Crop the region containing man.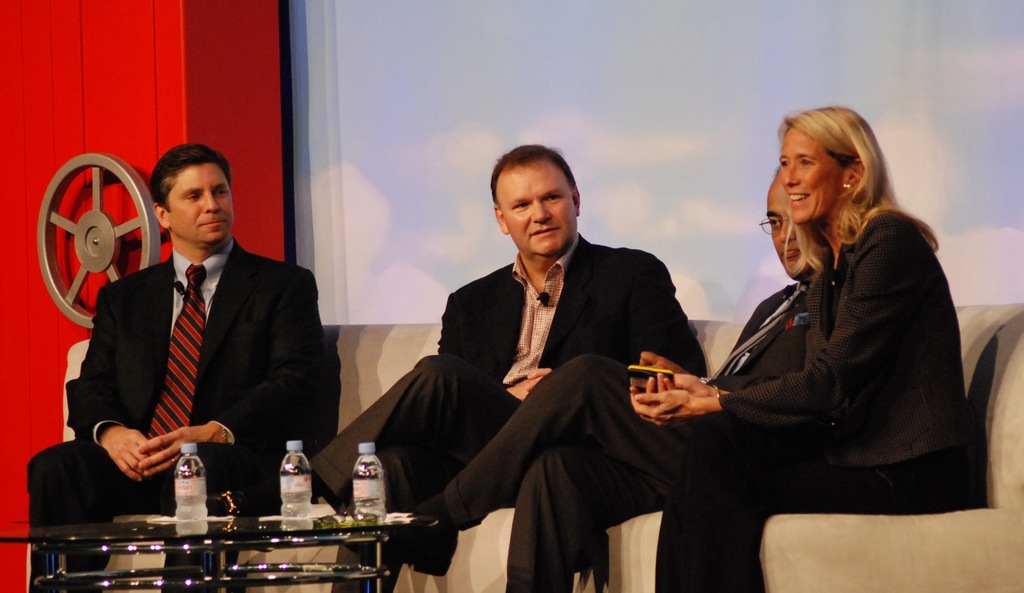
Crop region: pyautogui.locateOnScreen(33, 143, 329, 592).
